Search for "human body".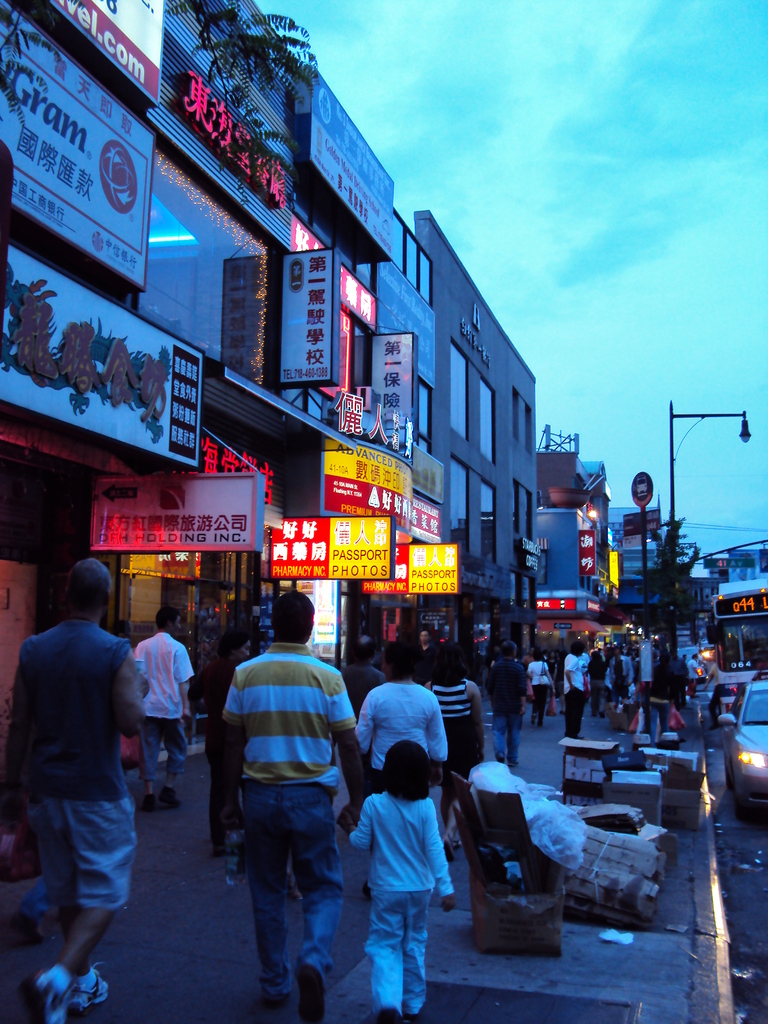
Found at bbox(424, 643, 486, 860).
